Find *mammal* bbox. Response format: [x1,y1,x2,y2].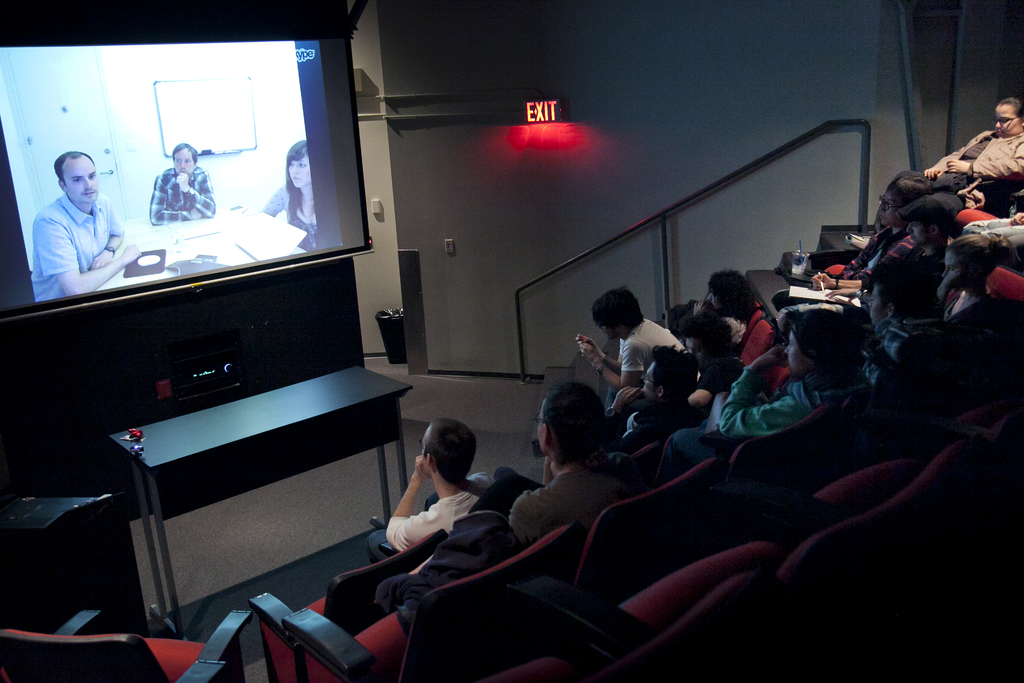
[685,311,749,393].
